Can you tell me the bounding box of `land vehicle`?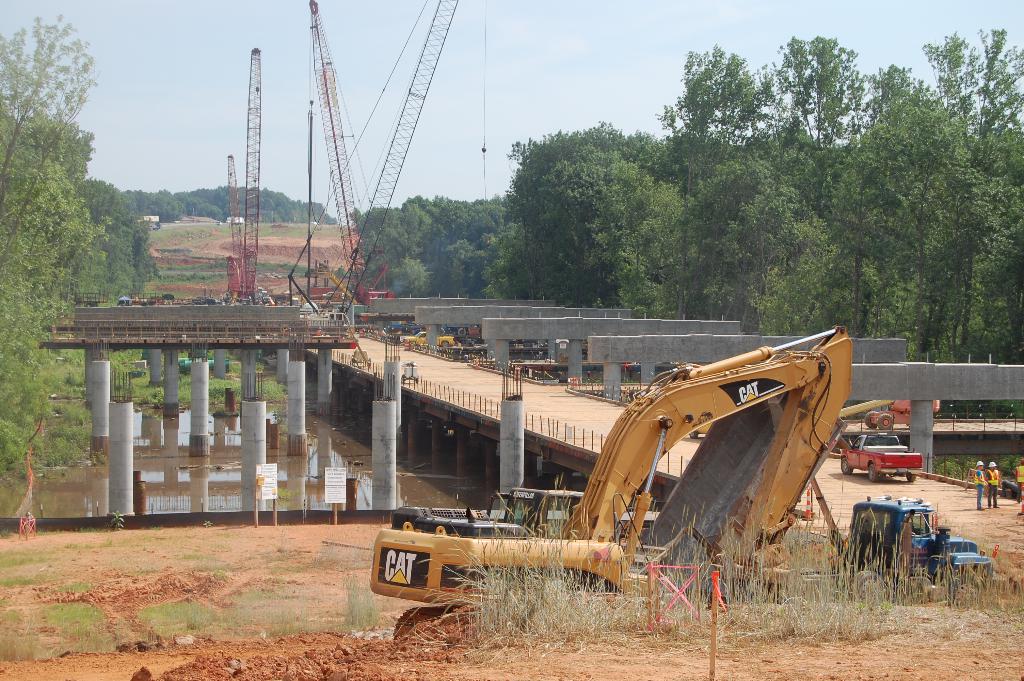
<region>854, 512, 995, 580</region>.
